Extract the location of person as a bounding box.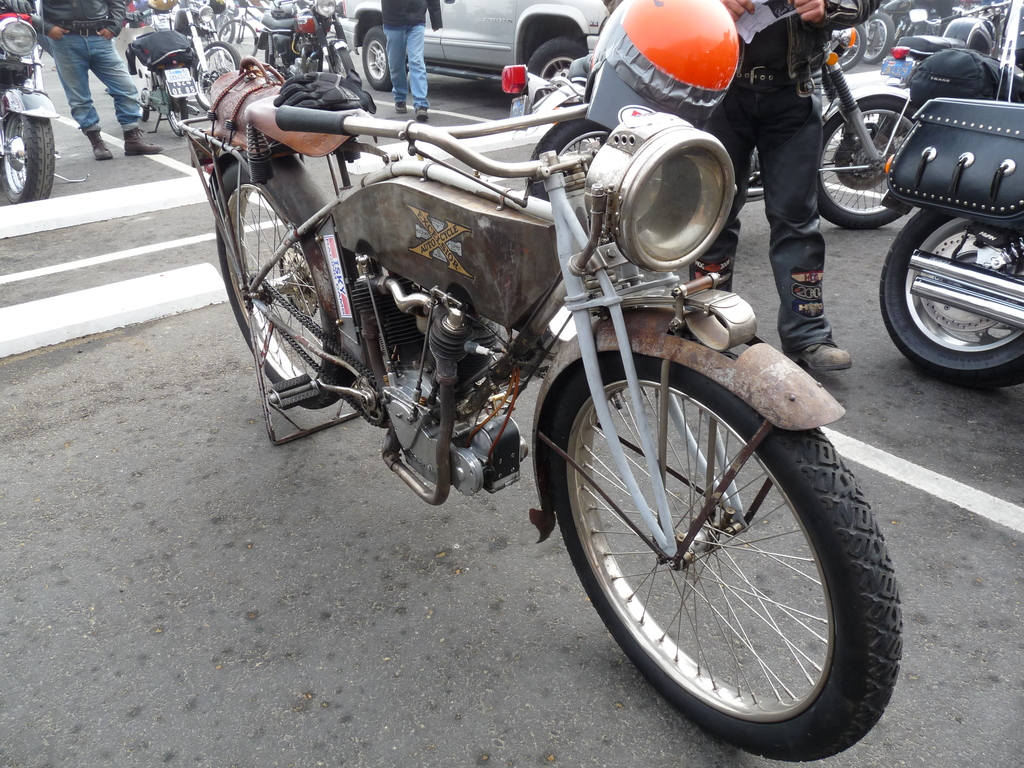
[26, 0, 148, 170].
